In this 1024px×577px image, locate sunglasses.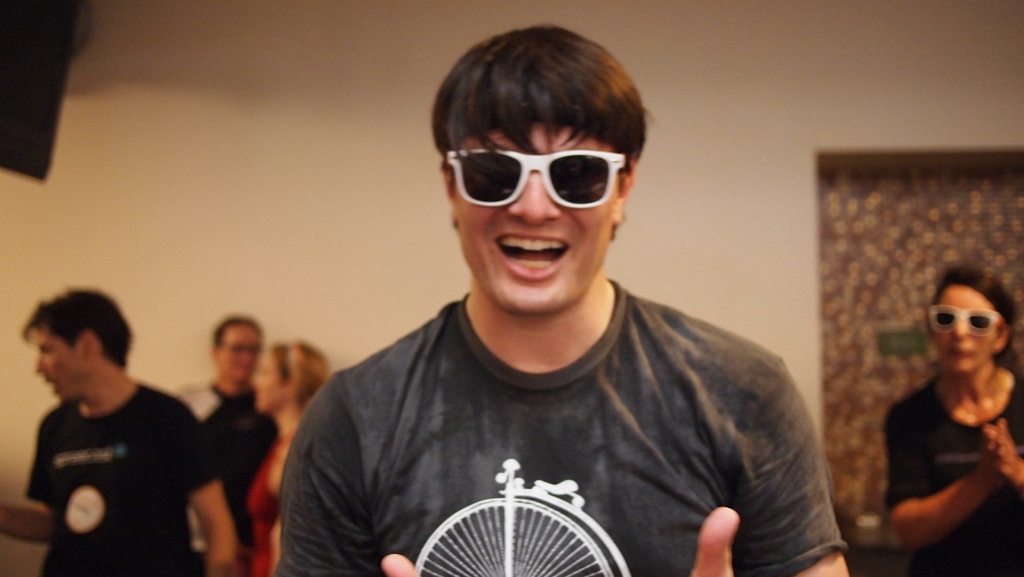
Bounding box: bbox=[932, 305, 998, 341].
